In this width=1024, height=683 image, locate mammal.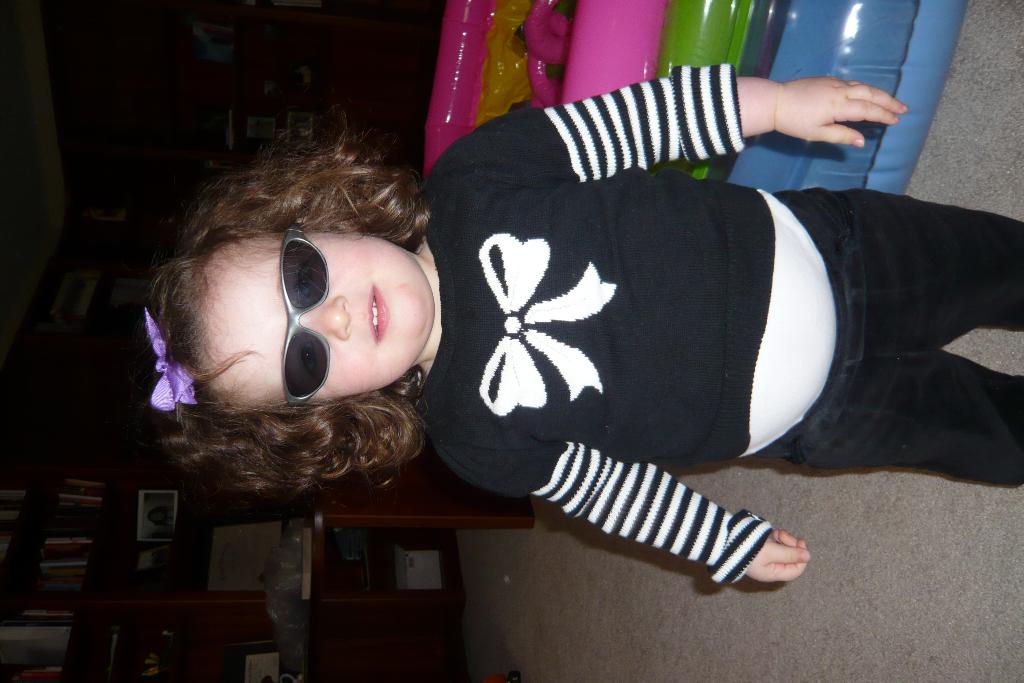
Bounding box: [left=148, top=57, right=1023, bottom=589].
